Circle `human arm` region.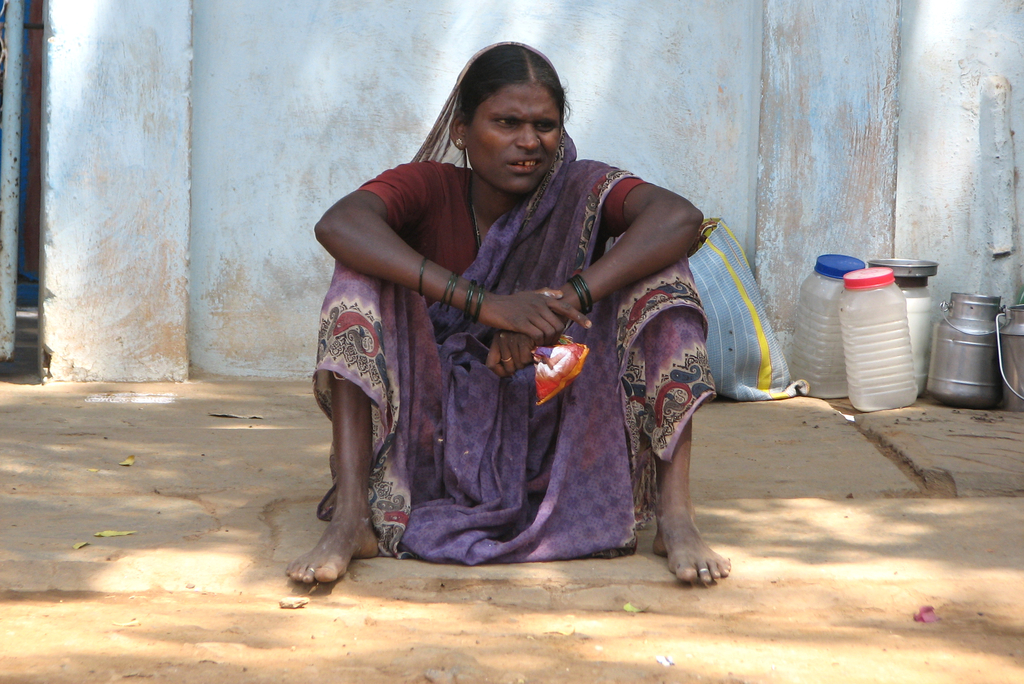
Region: x1=314 y1=163 x2=593 y2=346.
